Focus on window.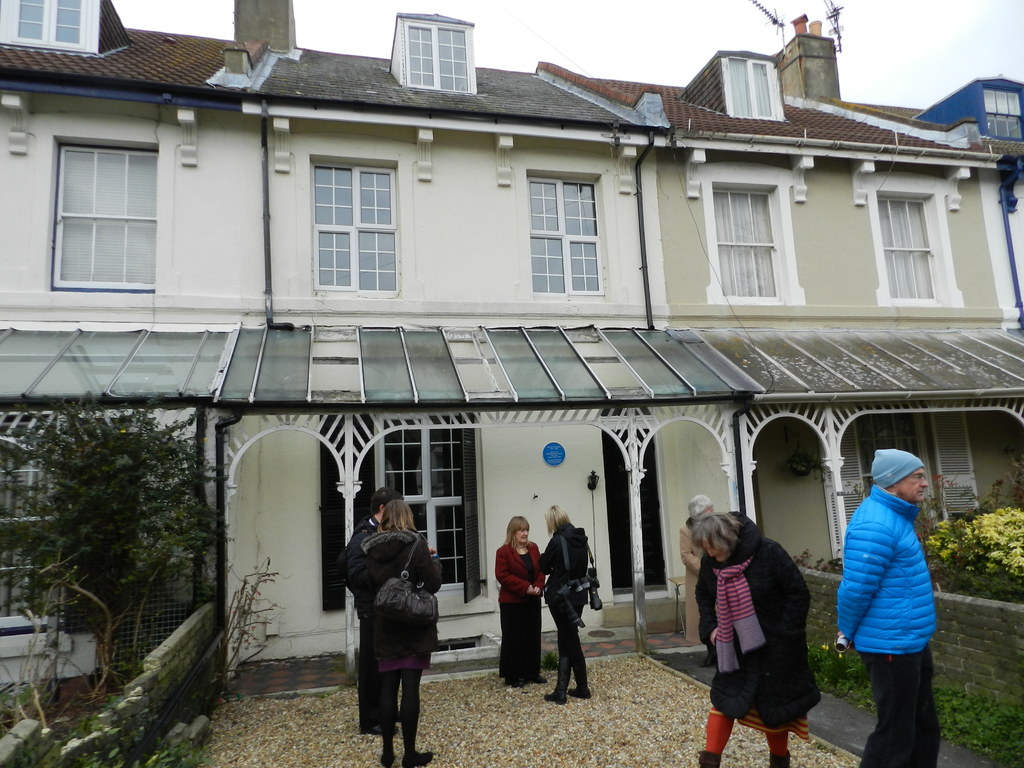
Focused at bbox=[15, 0, 88, 44].
